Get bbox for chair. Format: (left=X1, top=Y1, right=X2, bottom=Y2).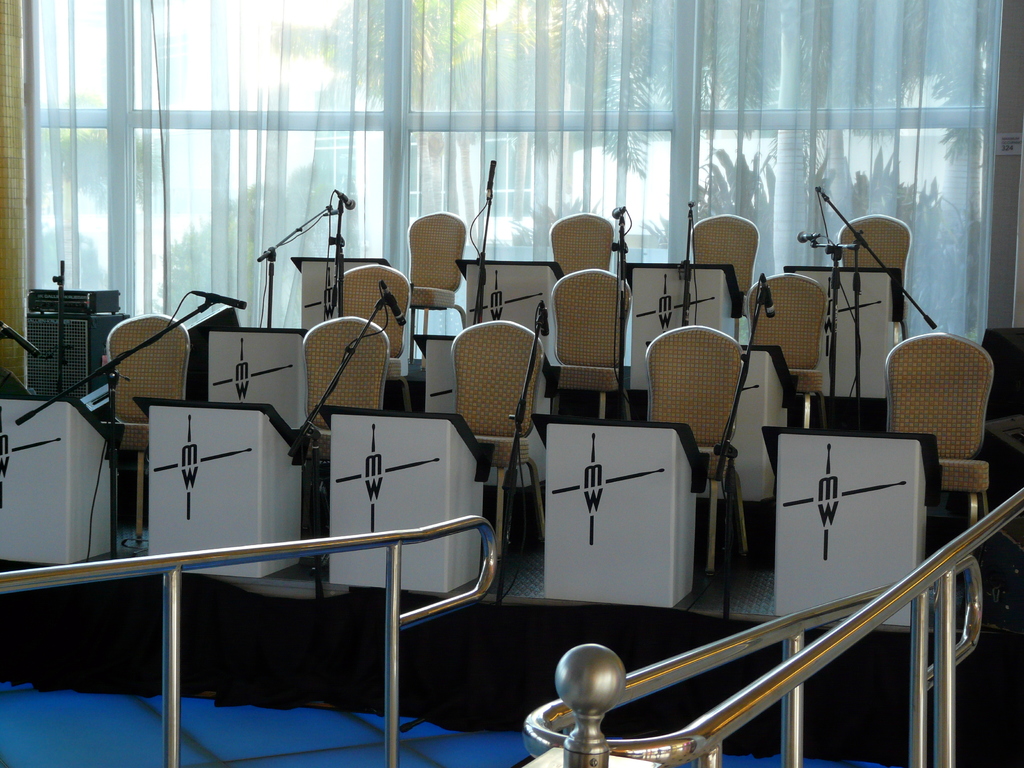
(left=96, top=309, right=191, bottom=542).
